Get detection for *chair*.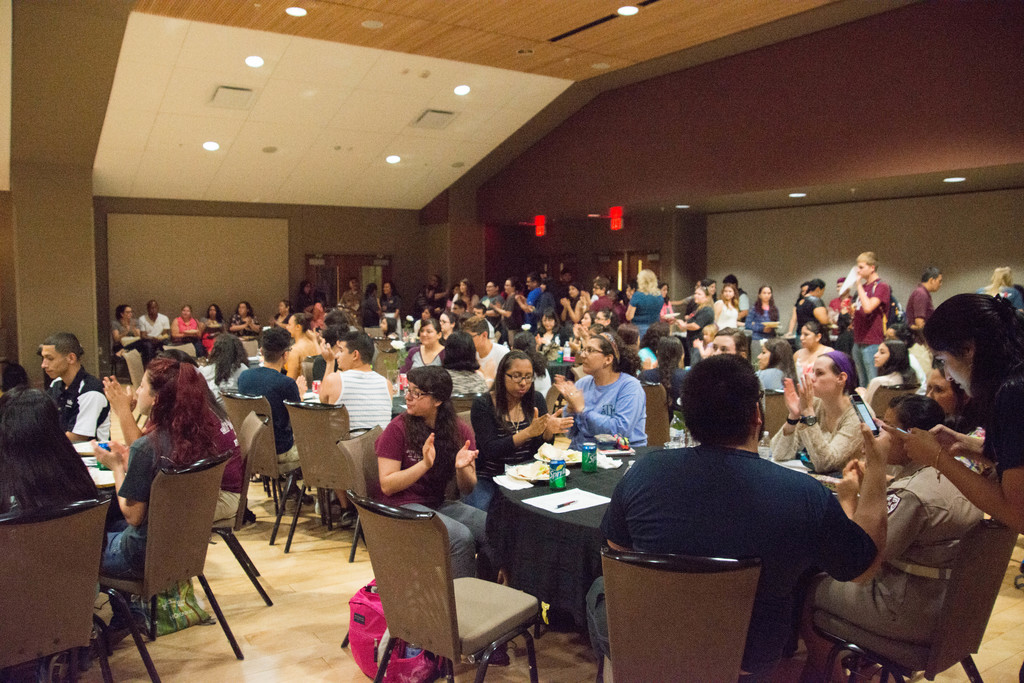
Detection: (101, 456, 242, 675).
